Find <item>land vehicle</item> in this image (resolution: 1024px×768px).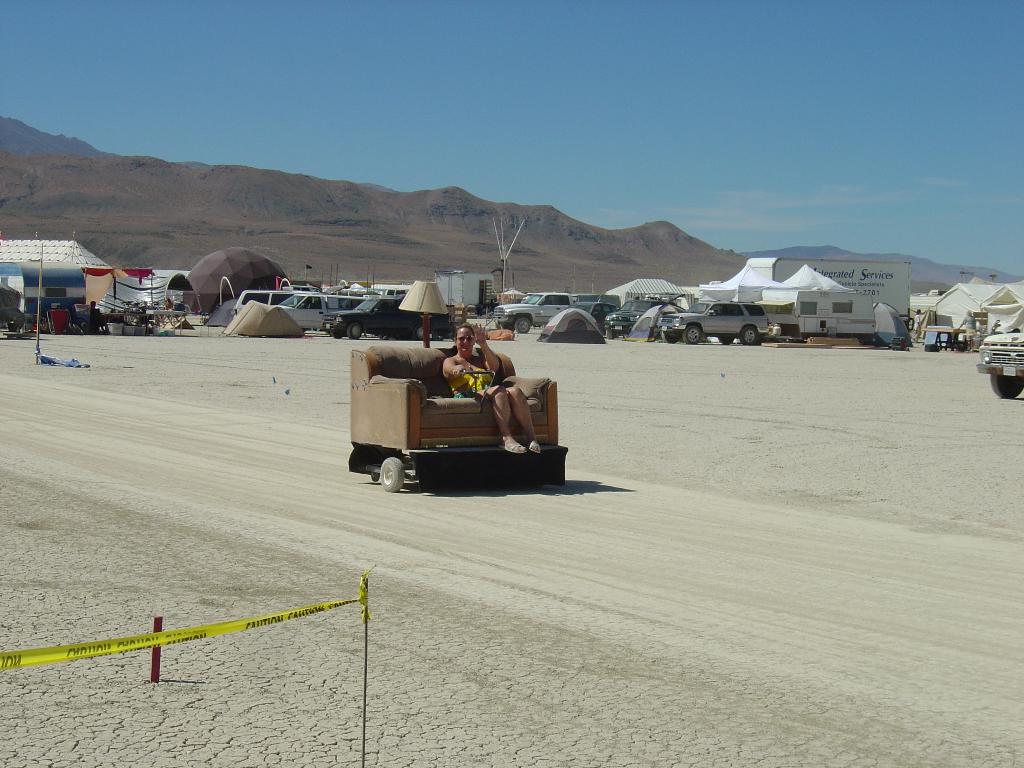
bbox=(284, 291, 346, 329).
